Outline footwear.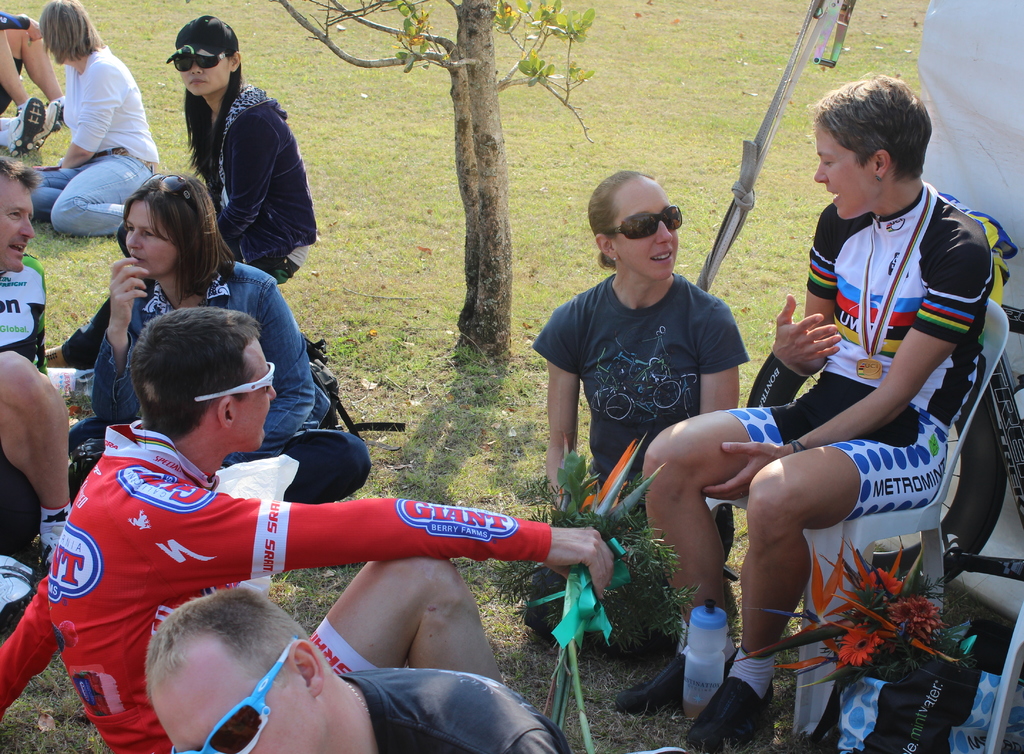
Outline: (35, 535, 64, 577).
